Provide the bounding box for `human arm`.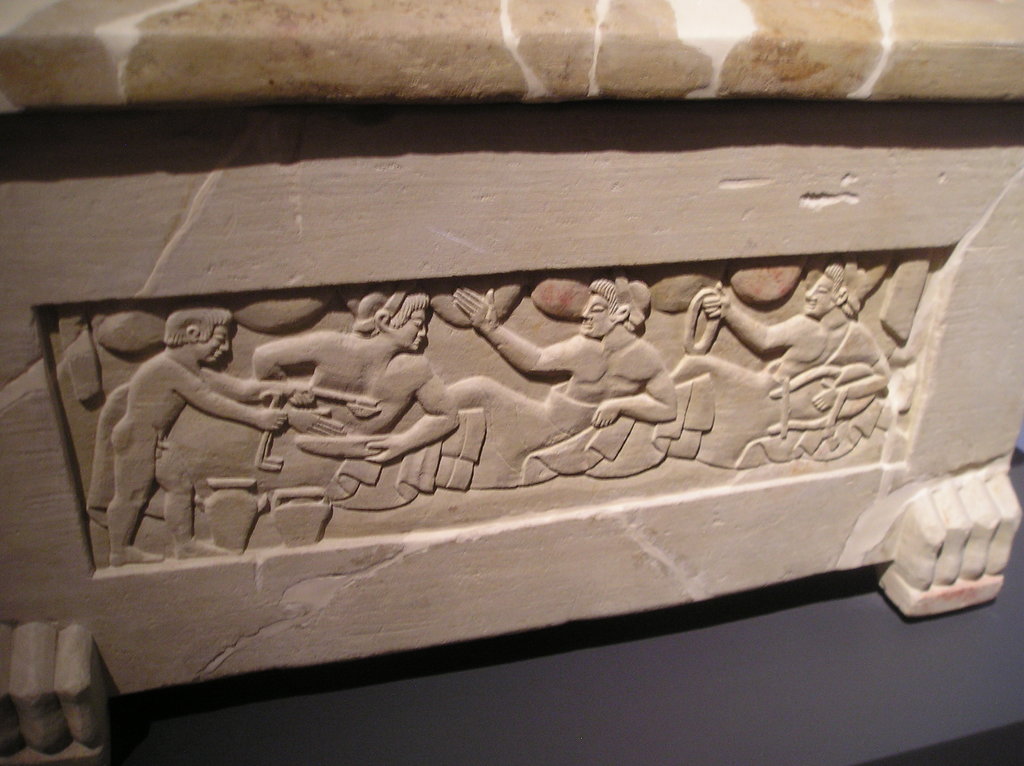
700 273 801 350.
